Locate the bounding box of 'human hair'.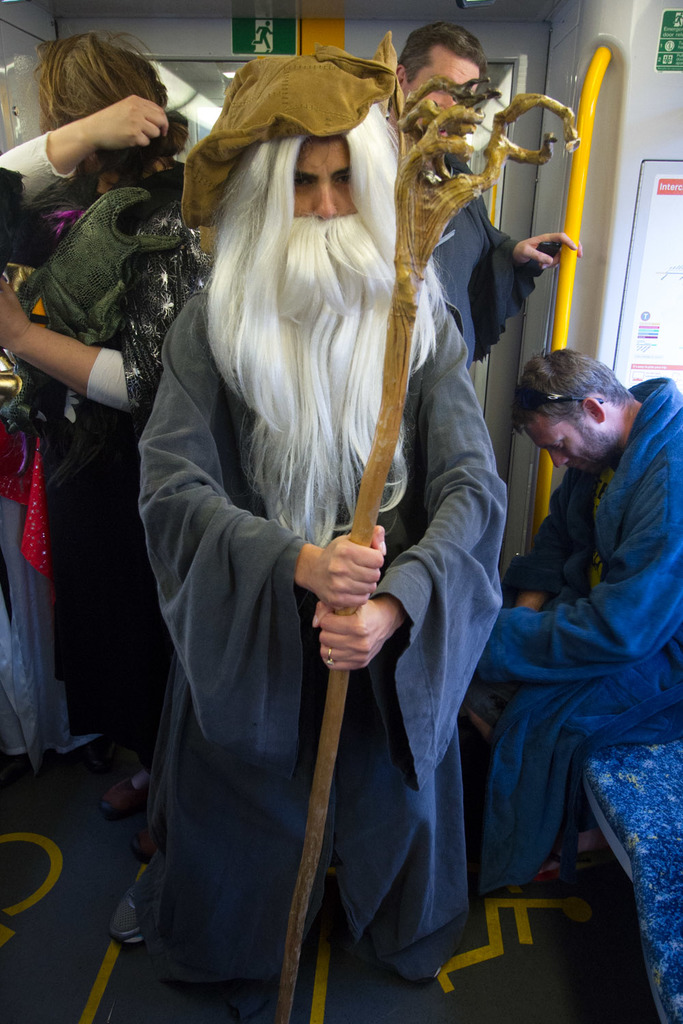
Bounding box: pyautogui.locateOnScreen(151, 58, 460, 554).
